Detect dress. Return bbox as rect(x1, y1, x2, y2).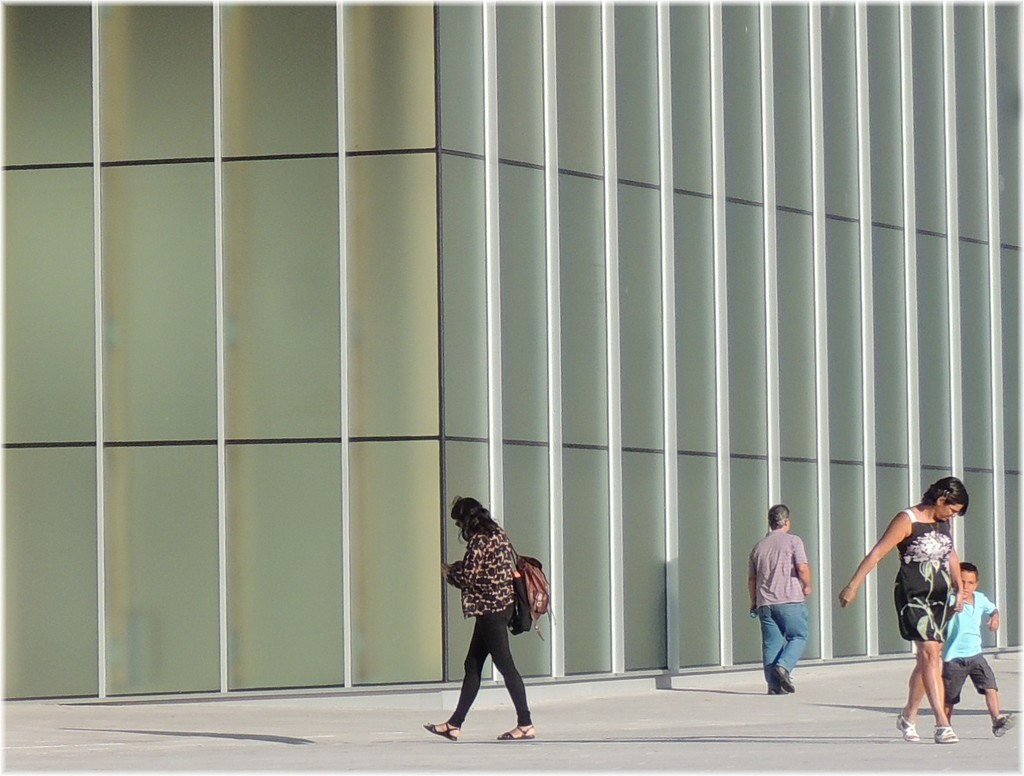
rect(895, 510, 951, 643).
